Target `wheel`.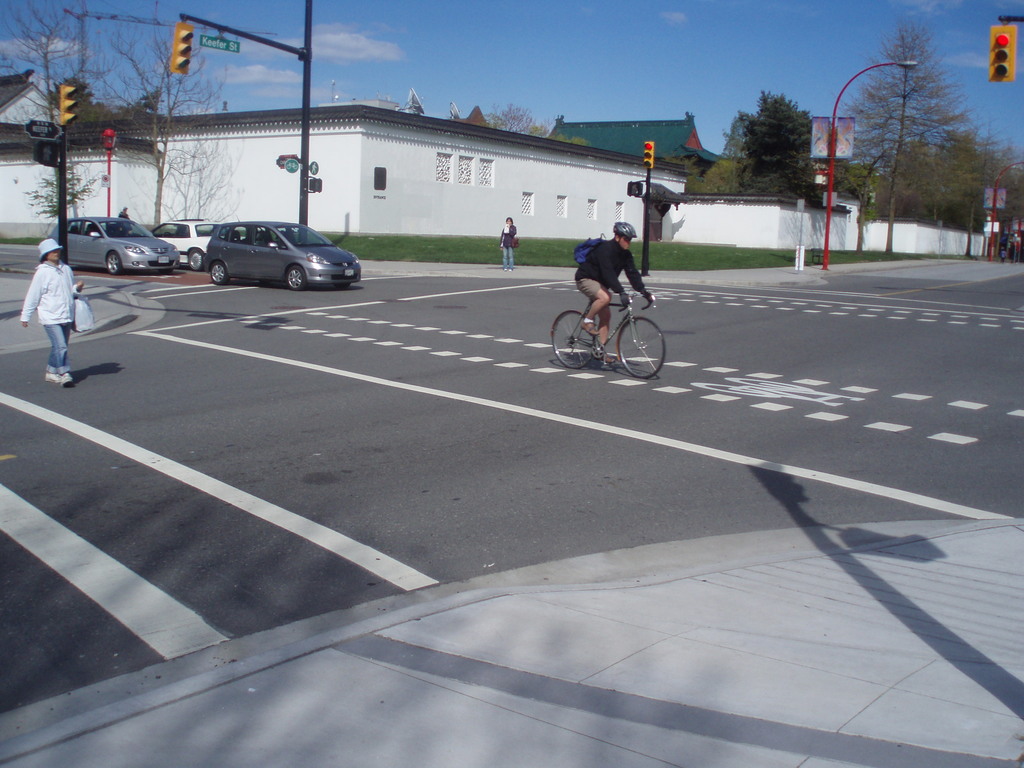
Target region: l=621, t=319, r=666, b=378.
